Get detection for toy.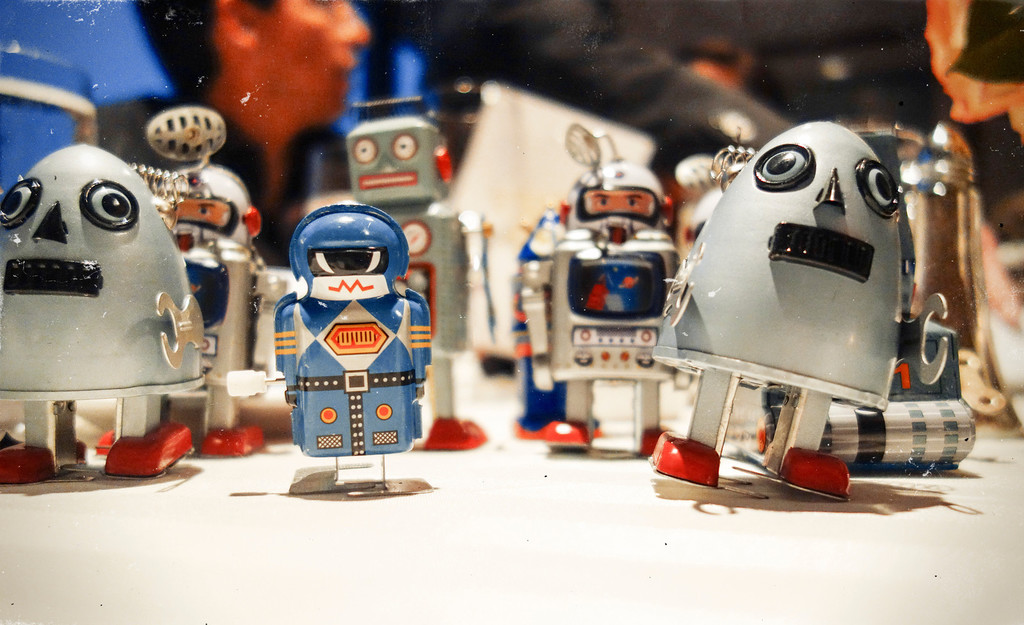
Detection: BBox(852, 122, 1008, 418).
